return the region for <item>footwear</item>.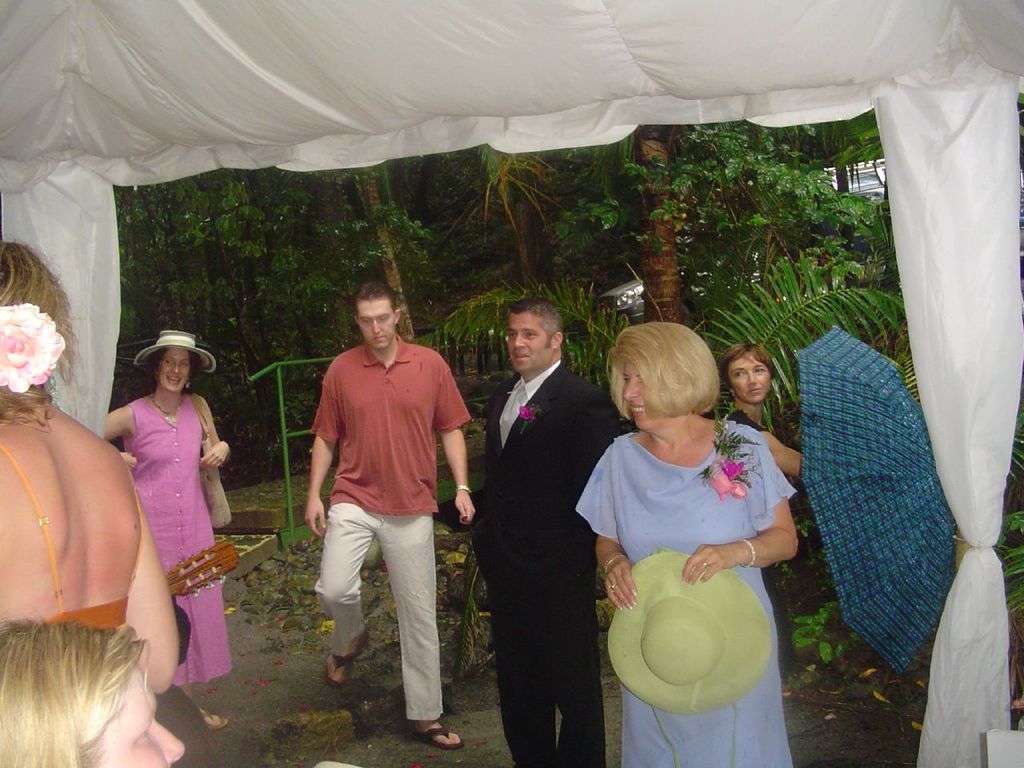
<region>325, 623, 370, 683</region>.
